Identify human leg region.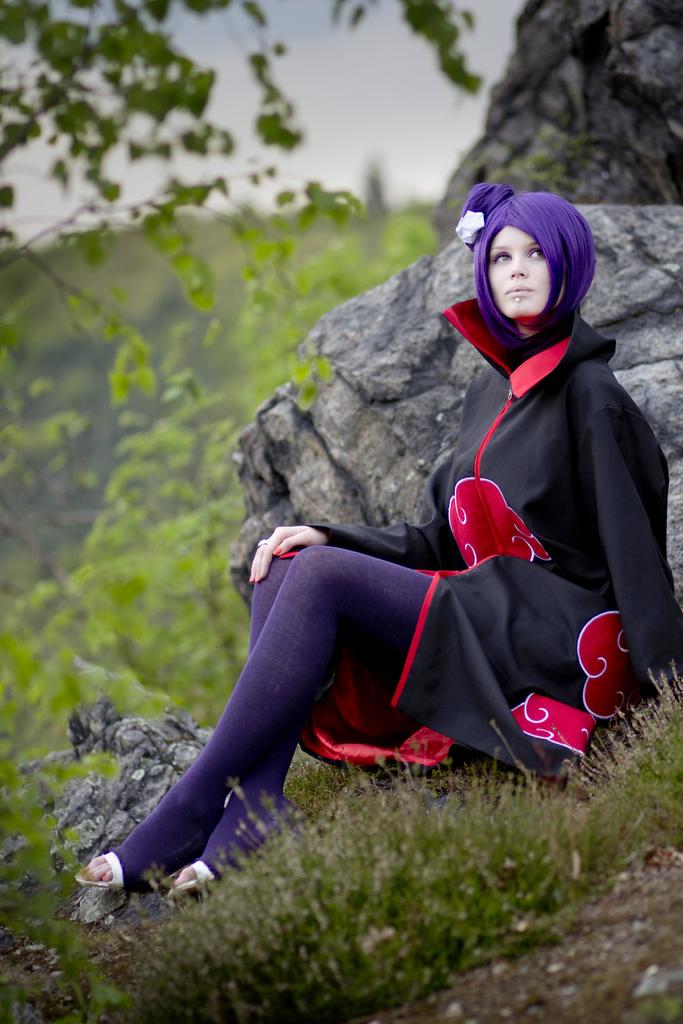
Region: [139, 572, 425, 888].
